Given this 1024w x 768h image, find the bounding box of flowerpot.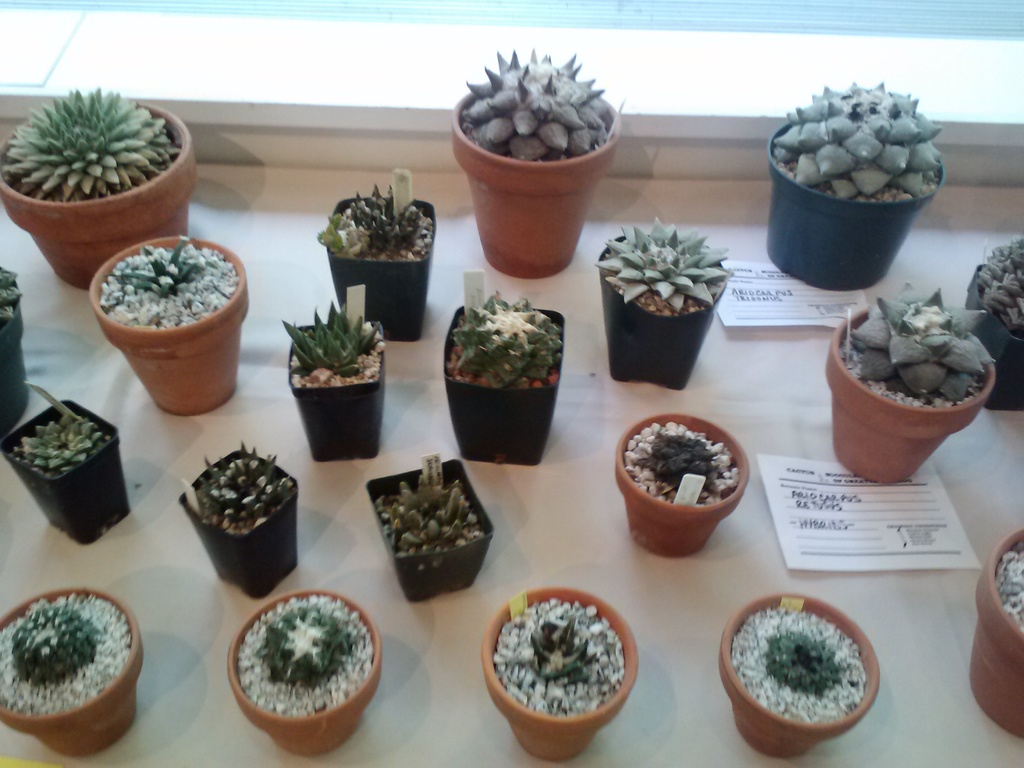
bbox=[0, 582, 152, 755].
